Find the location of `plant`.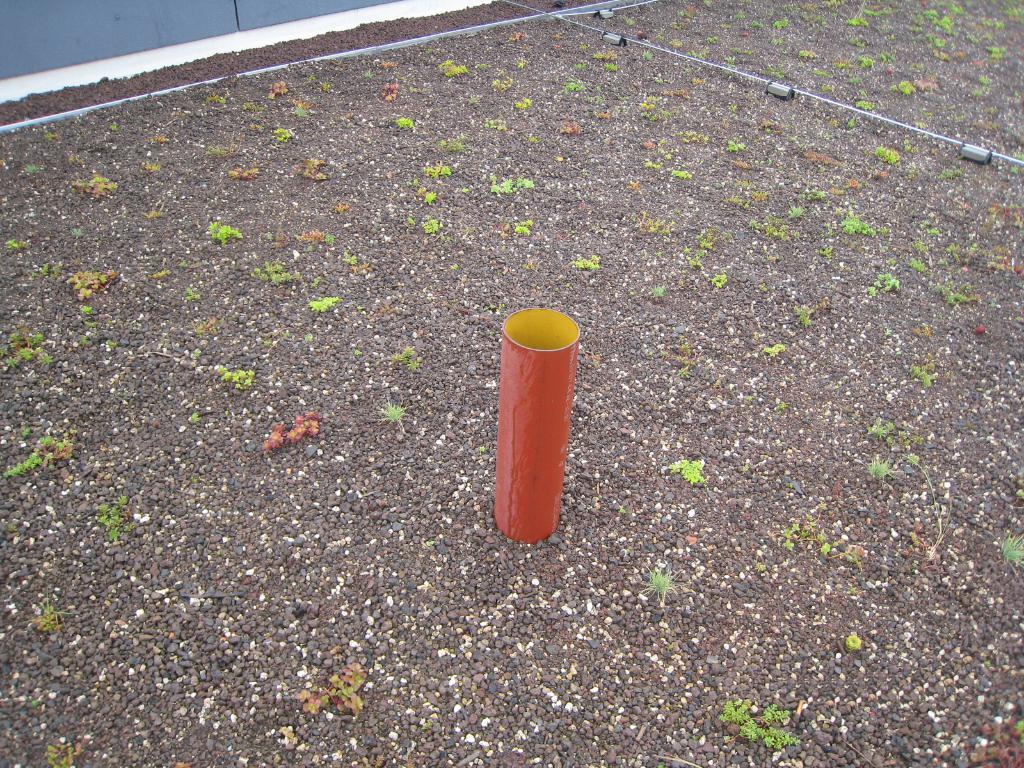
Location: rect(794, 44, 820, 65).
